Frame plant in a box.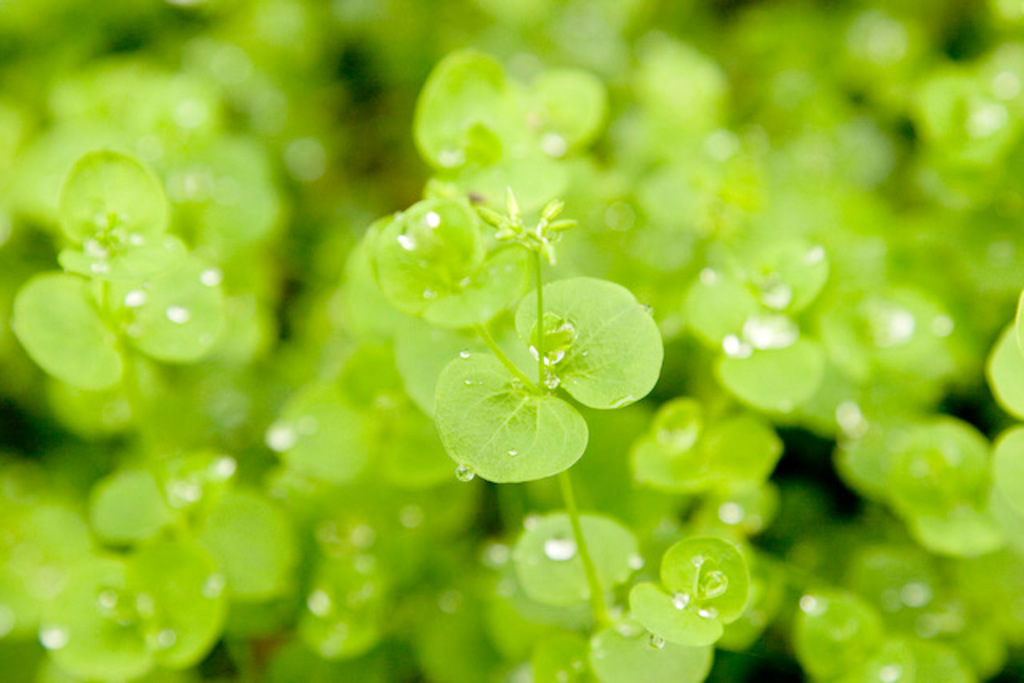
<region>368, 174, 669, 622</region>.
